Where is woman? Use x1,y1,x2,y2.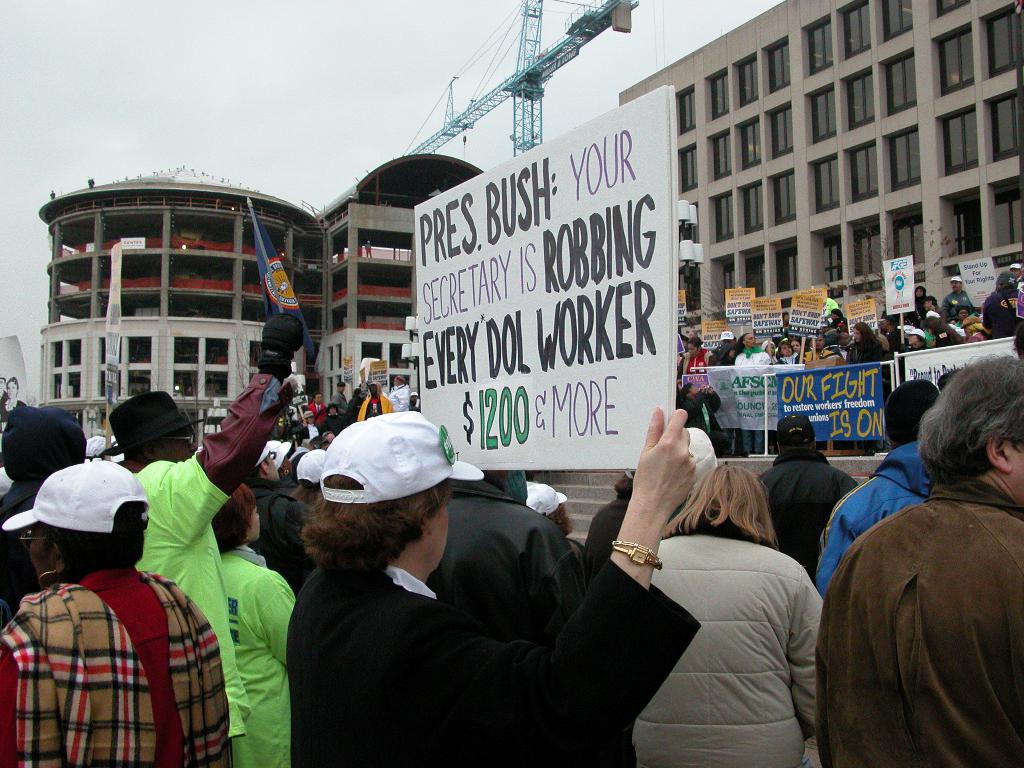
822,353,1016,759.
